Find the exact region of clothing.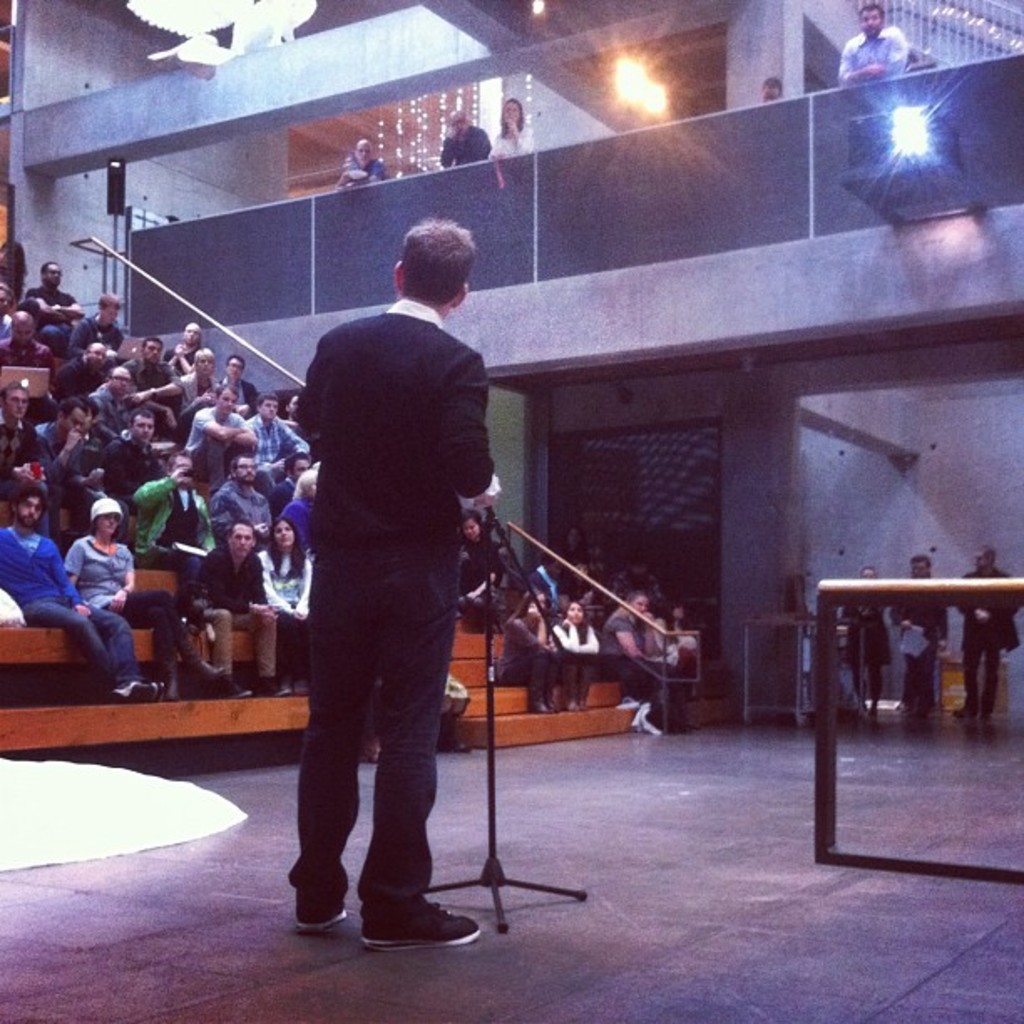
Exact region: locate(485, 119, 537, 156).
